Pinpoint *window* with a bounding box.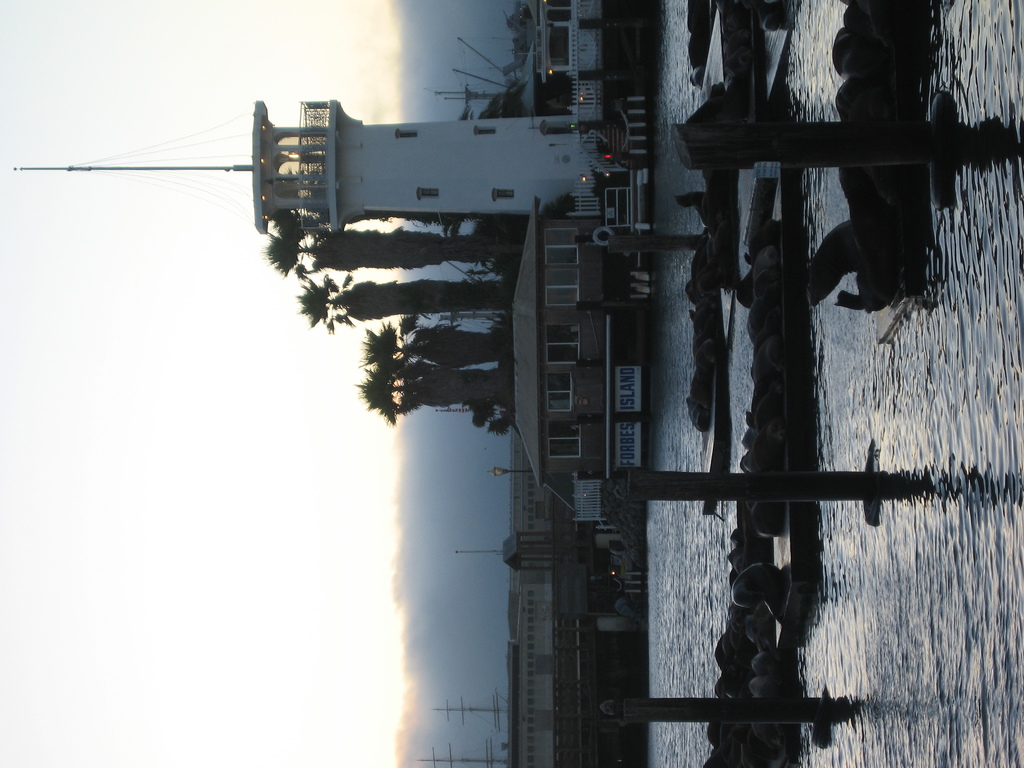
l=420, t=189, r=438, b=195.
